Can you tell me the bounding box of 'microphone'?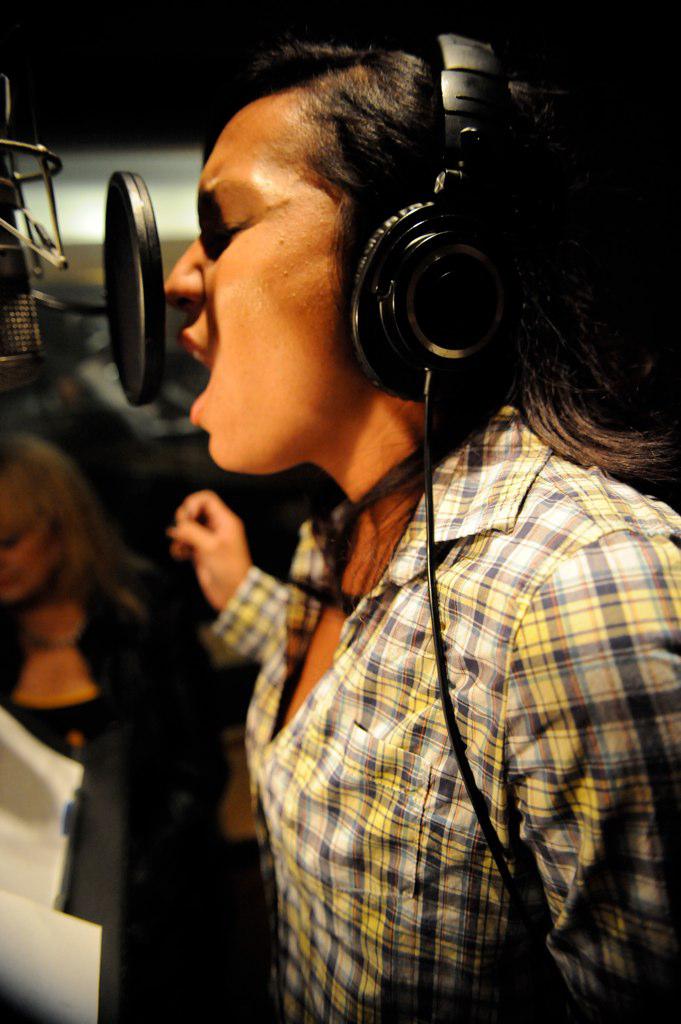
Rect(0, 84, 46, 379).
